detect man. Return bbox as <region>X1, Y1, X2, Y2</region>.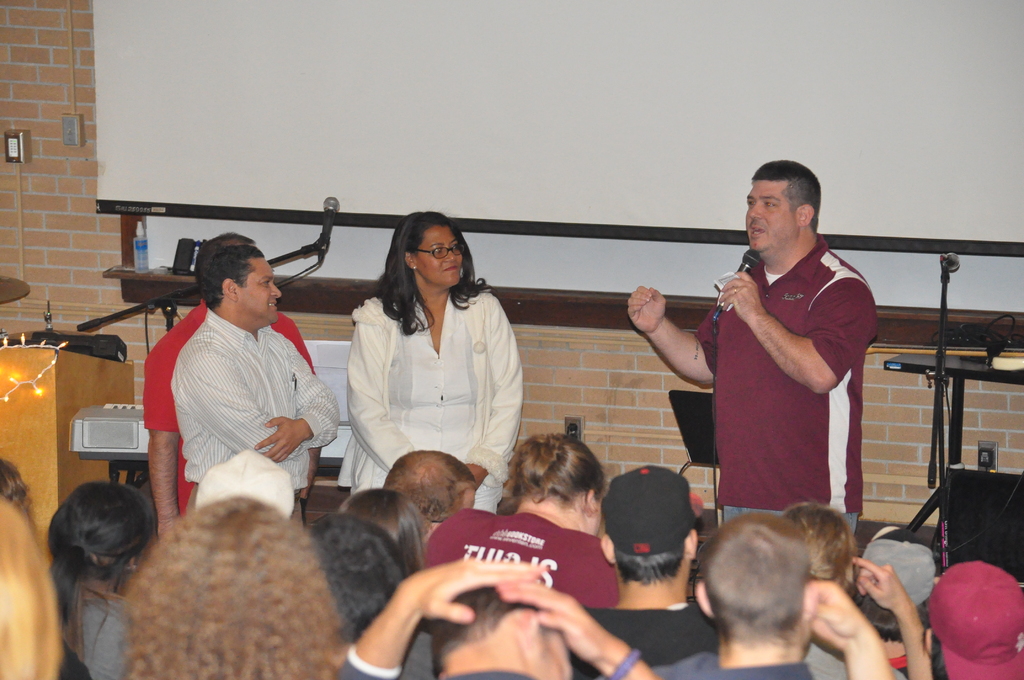
<region>130, 218, 297, 537</region>.
